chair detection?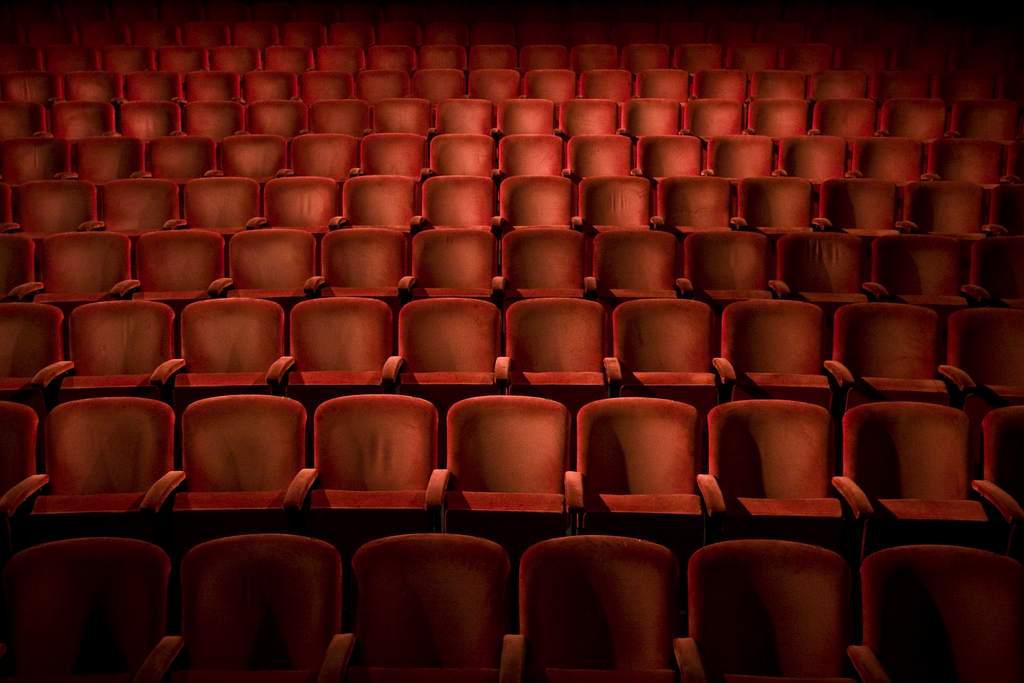
box=[870, 238, 966, 316]
